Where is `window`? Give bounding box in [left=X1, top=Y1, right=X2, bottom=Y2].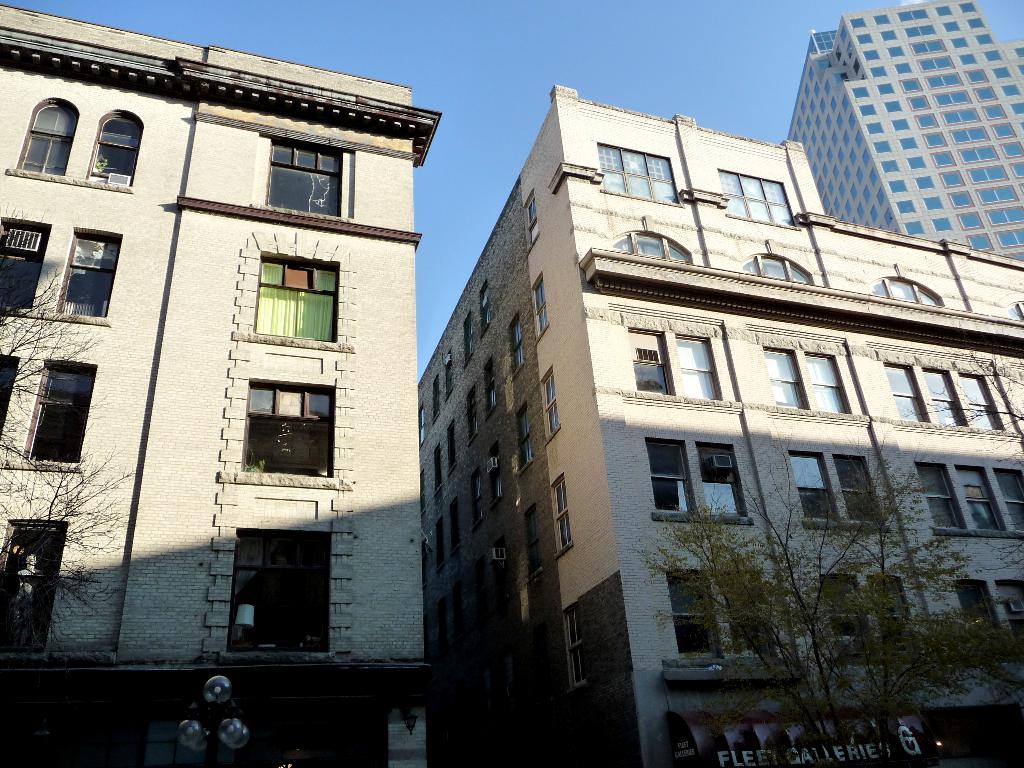
[left=429, top=373, right=440, bottom=426].
